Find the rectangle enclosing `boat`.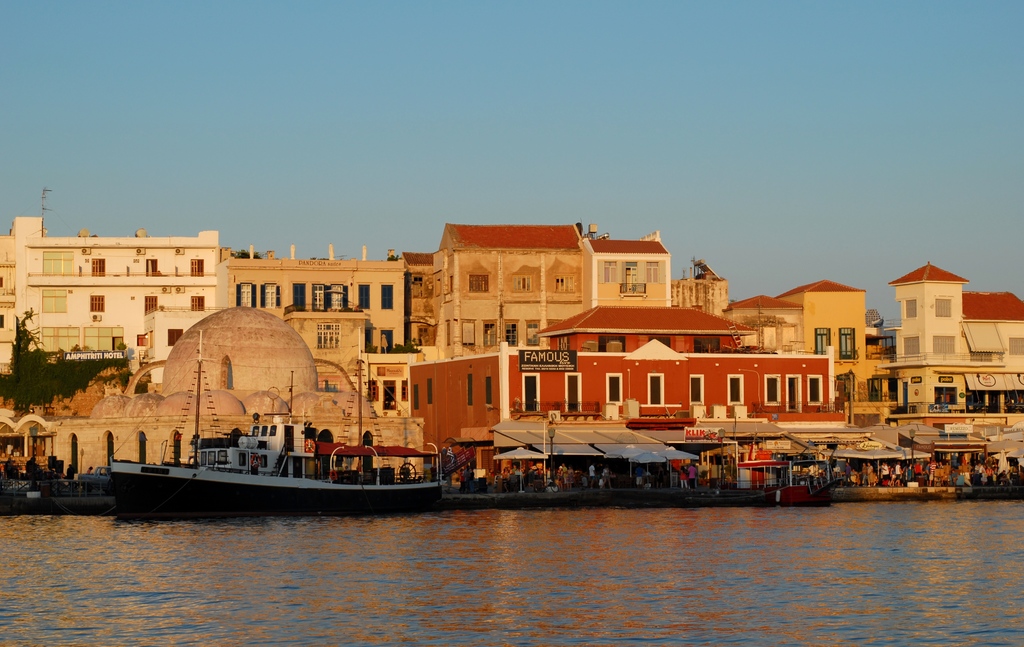
detection(97, 403, 464, 511).
